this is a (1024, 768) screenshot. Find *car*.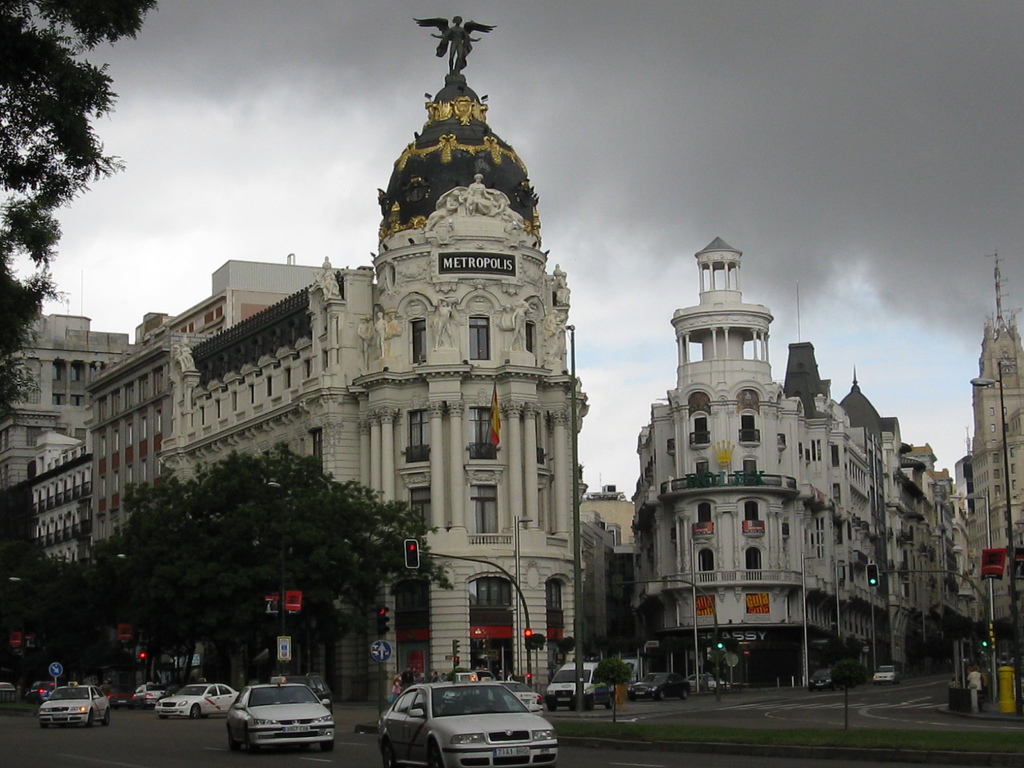
Bounding box: 0:675:14:701.
